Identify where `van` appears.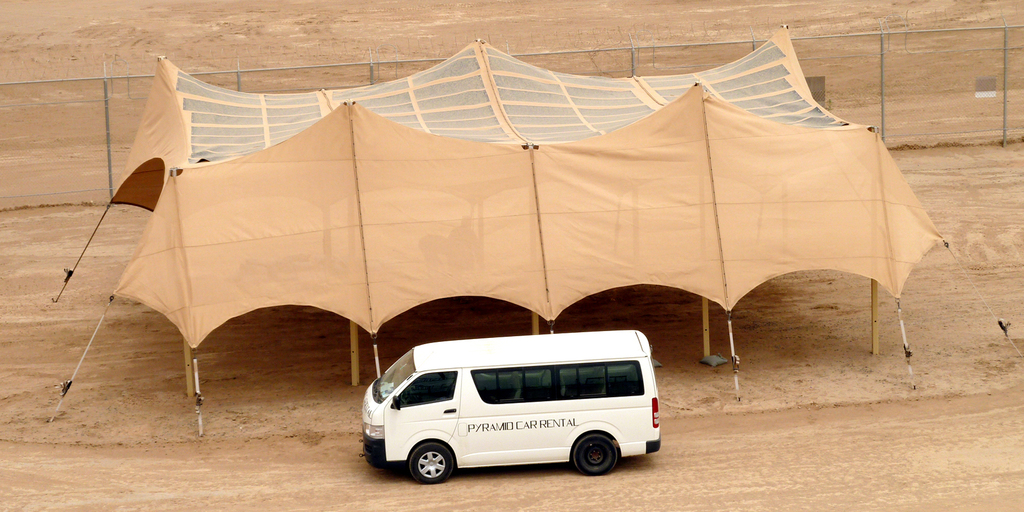
Appears at (x1=363, y1=331, x2=664, y2=478).
